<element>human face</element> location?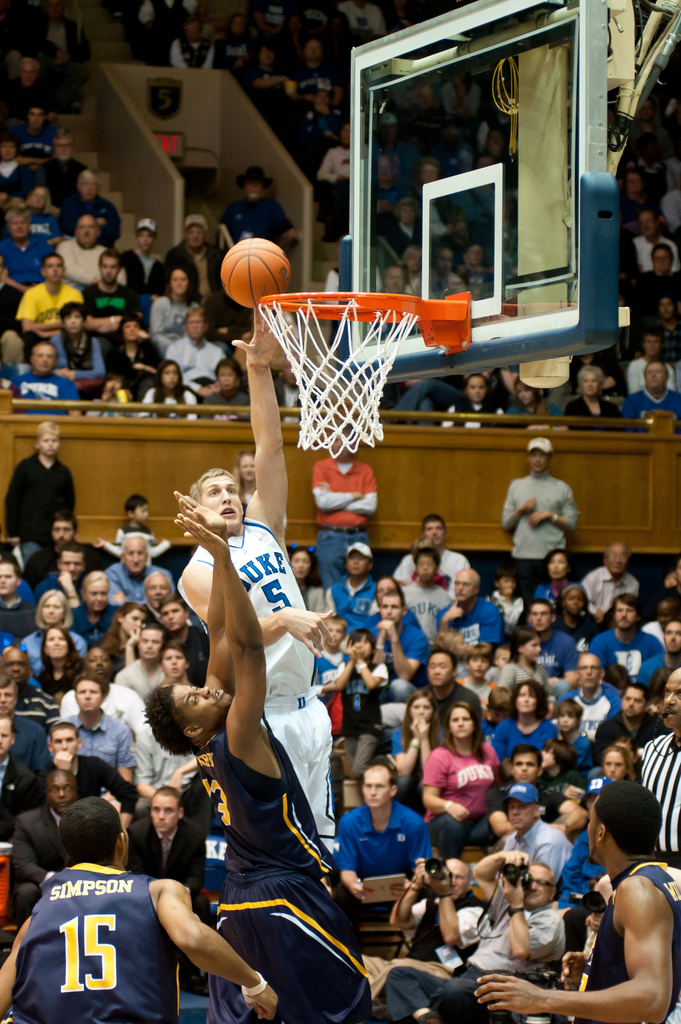
[left=380, top=596, right=401, bottom=623]
